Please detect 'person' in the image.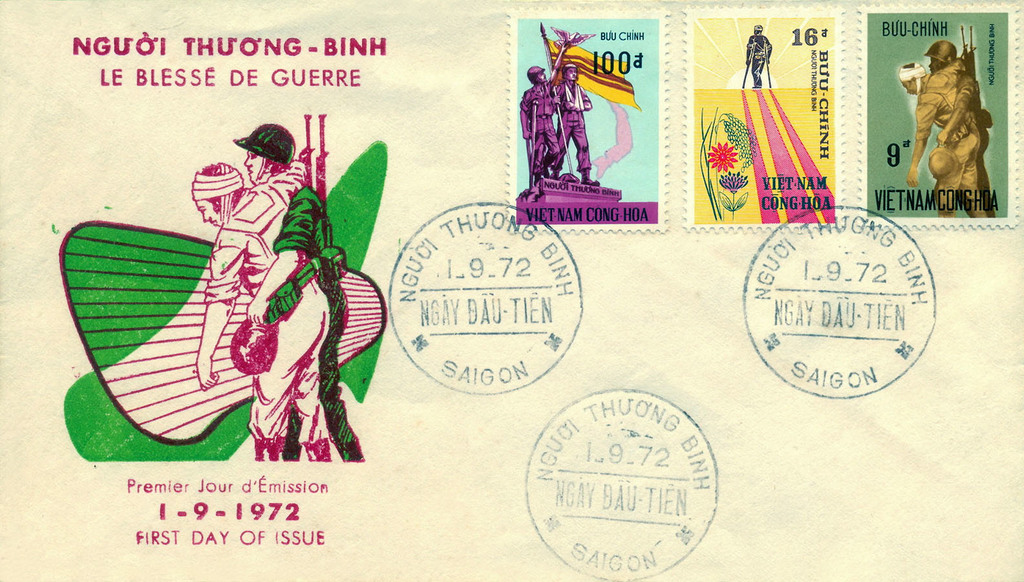
<box>191,157,334,460</box>.
